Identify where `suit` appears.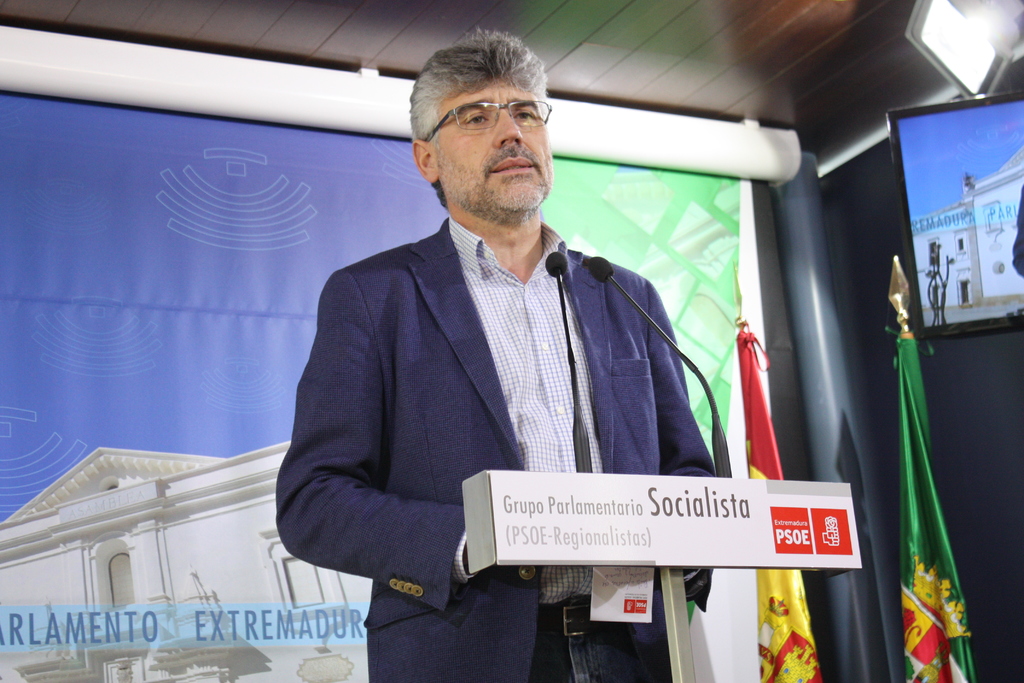
Appears at crop(268, 215, 708, 682).
